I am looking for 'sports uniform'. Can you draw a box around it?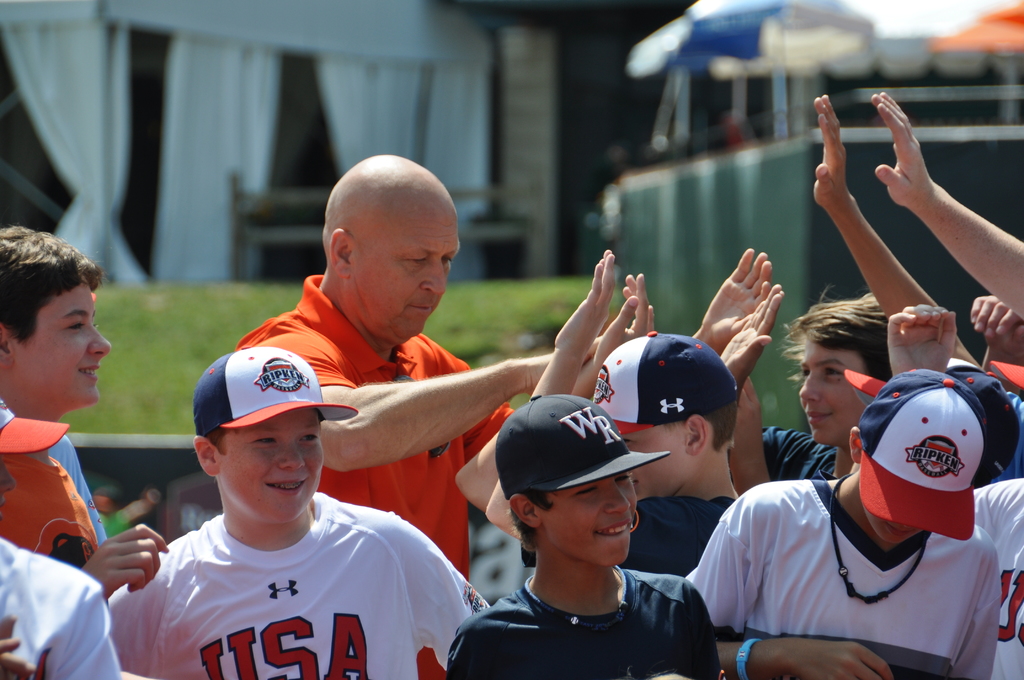
Sure, the bounding box is 47 426 123 543.
